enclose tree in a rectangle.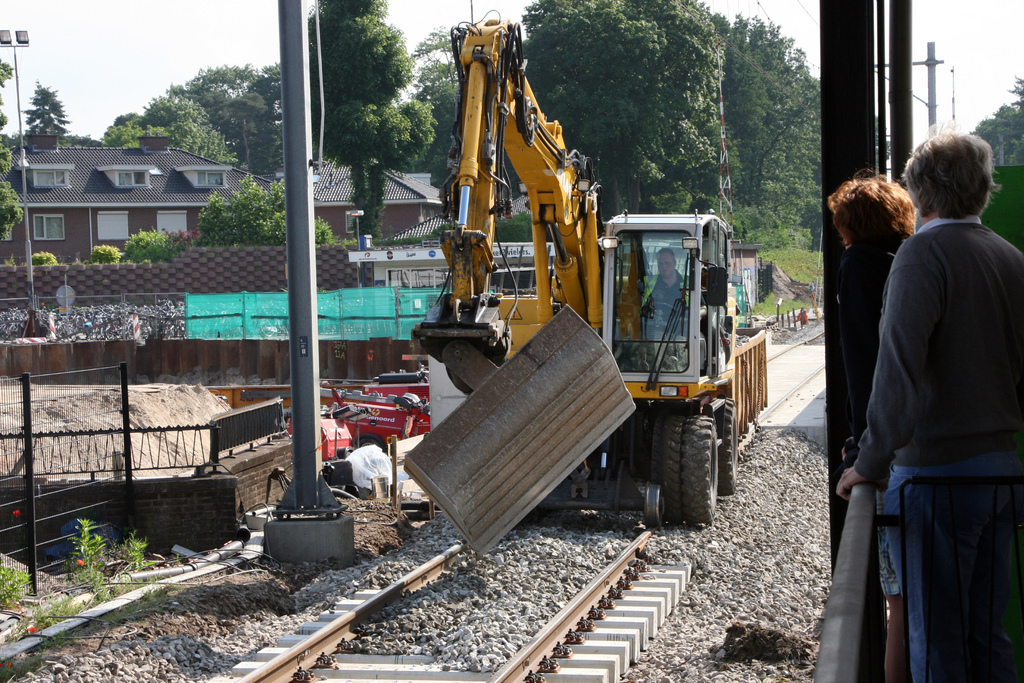
rect(519, 0, 733, 226).
